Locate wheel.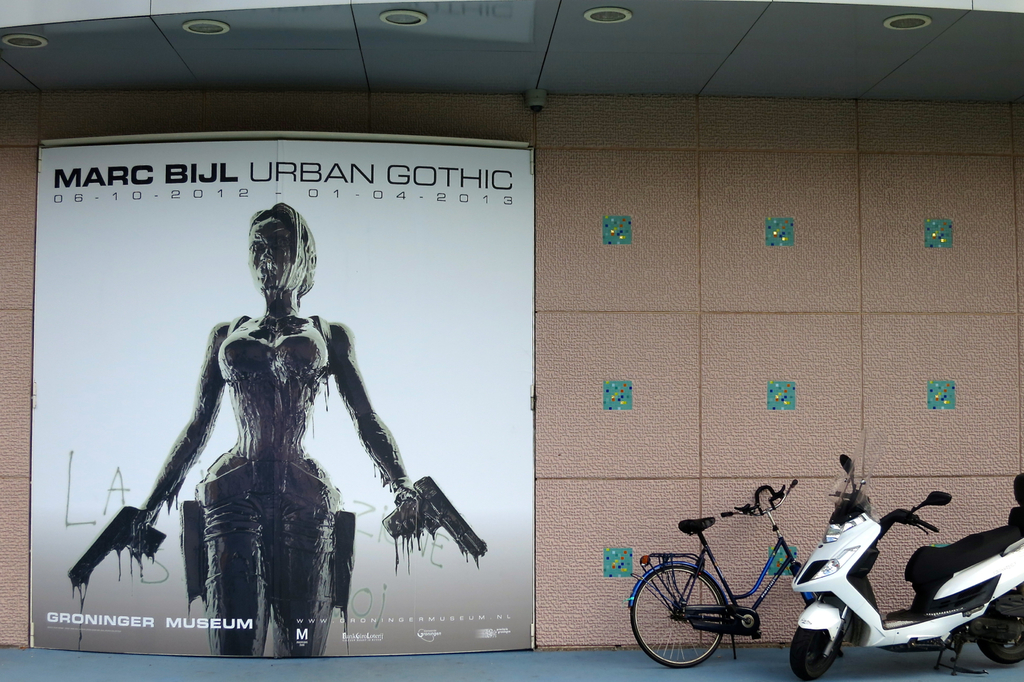
Bounding box: {"x1": 786, "y1": 613, "x2": 845, "y2": 681}.
